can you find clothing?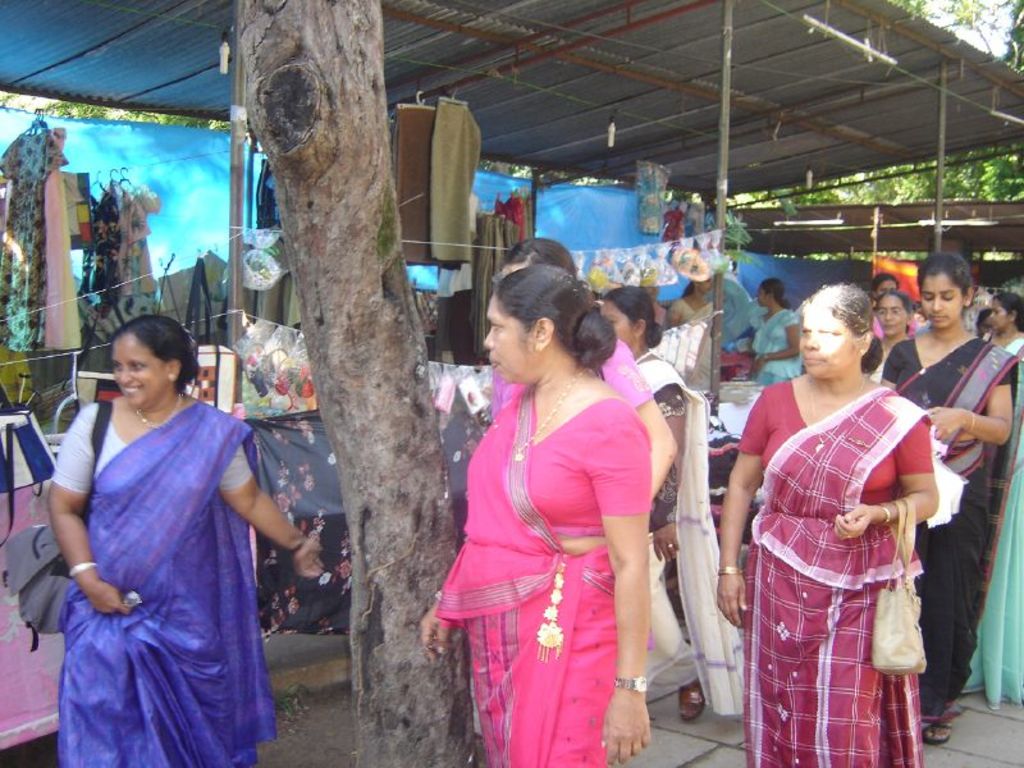
Yes, bounding box: detection(643, 356, 751, 739).
